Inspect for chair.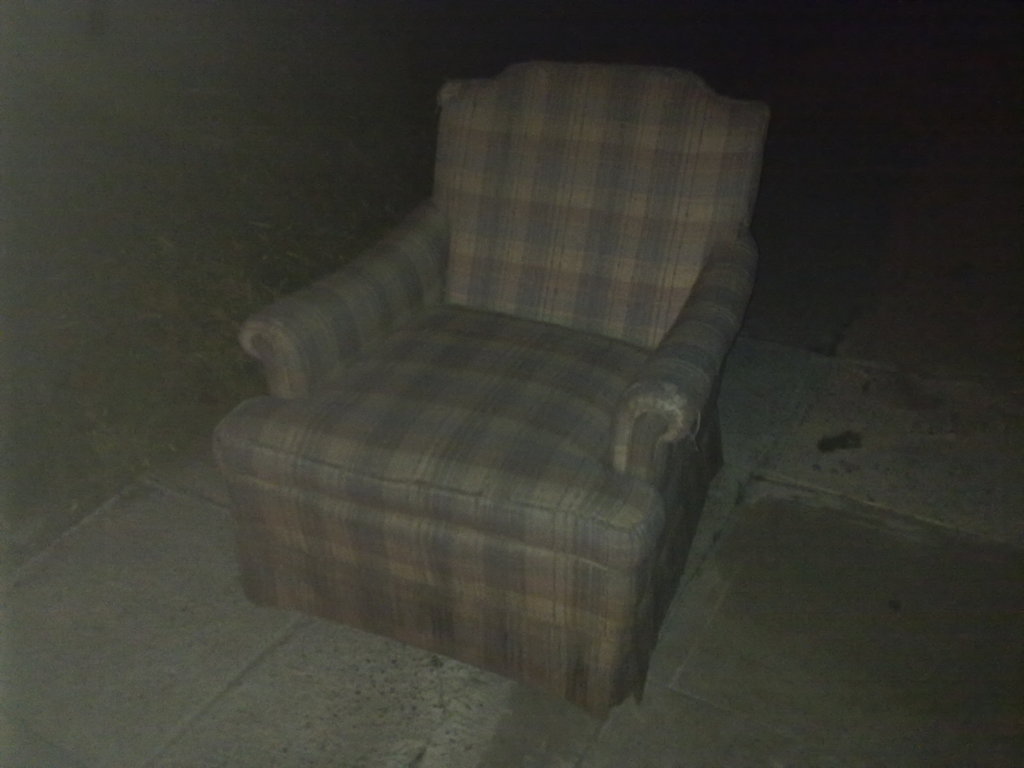
Inspection: <box>231,73,771,692</box>.
